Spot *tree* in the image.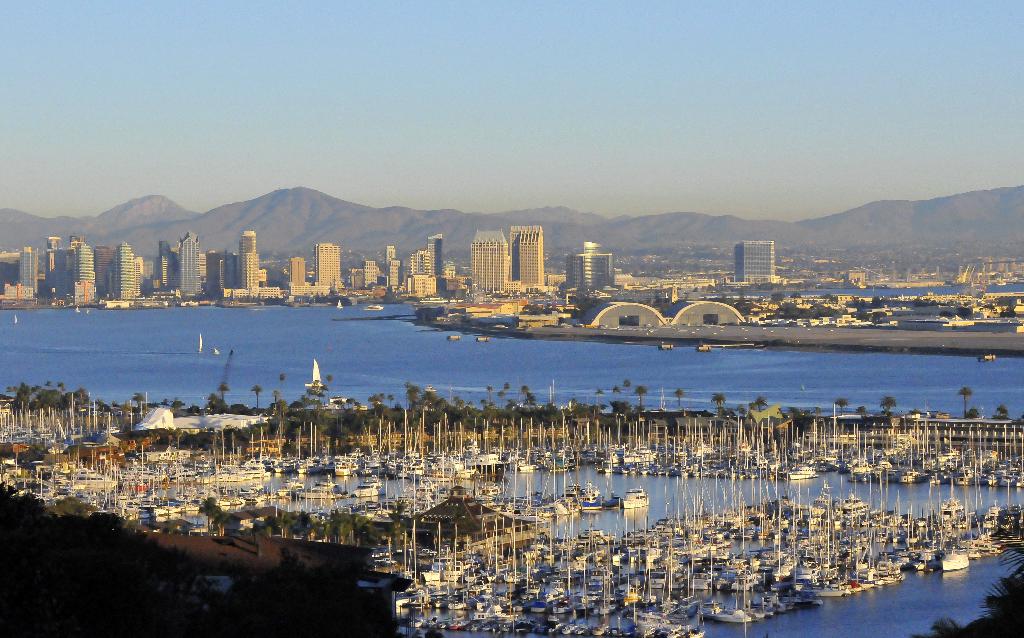
*tree* found at x1=749 y1=395 x2=768 y2=411.
